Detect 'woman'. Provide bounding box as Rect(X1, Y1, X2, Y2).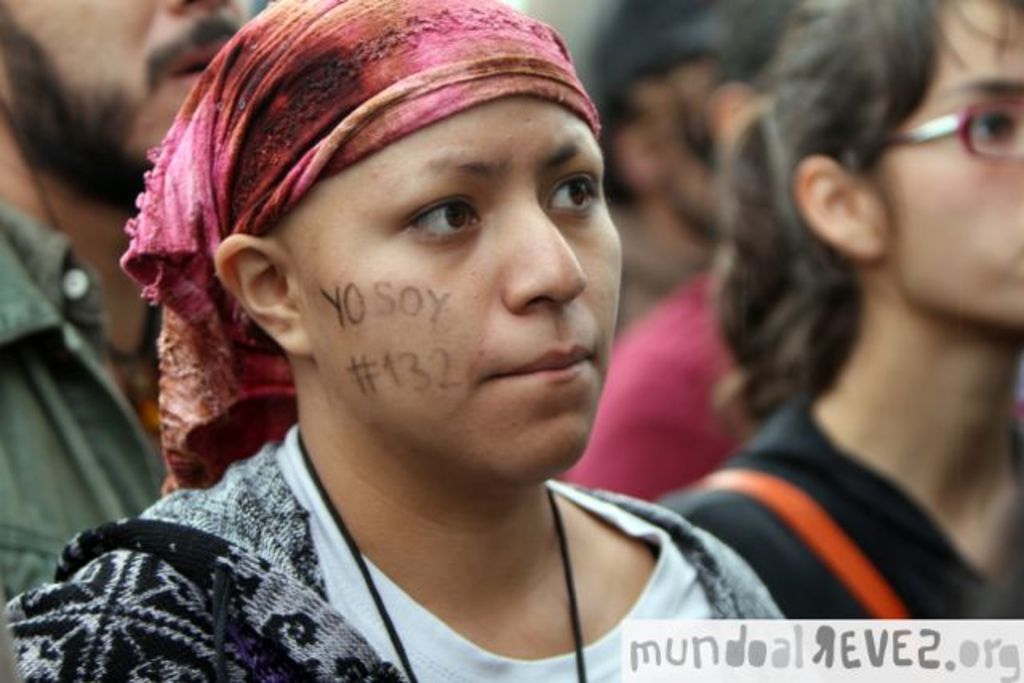
Rect(658, 0, 1022, 622).
